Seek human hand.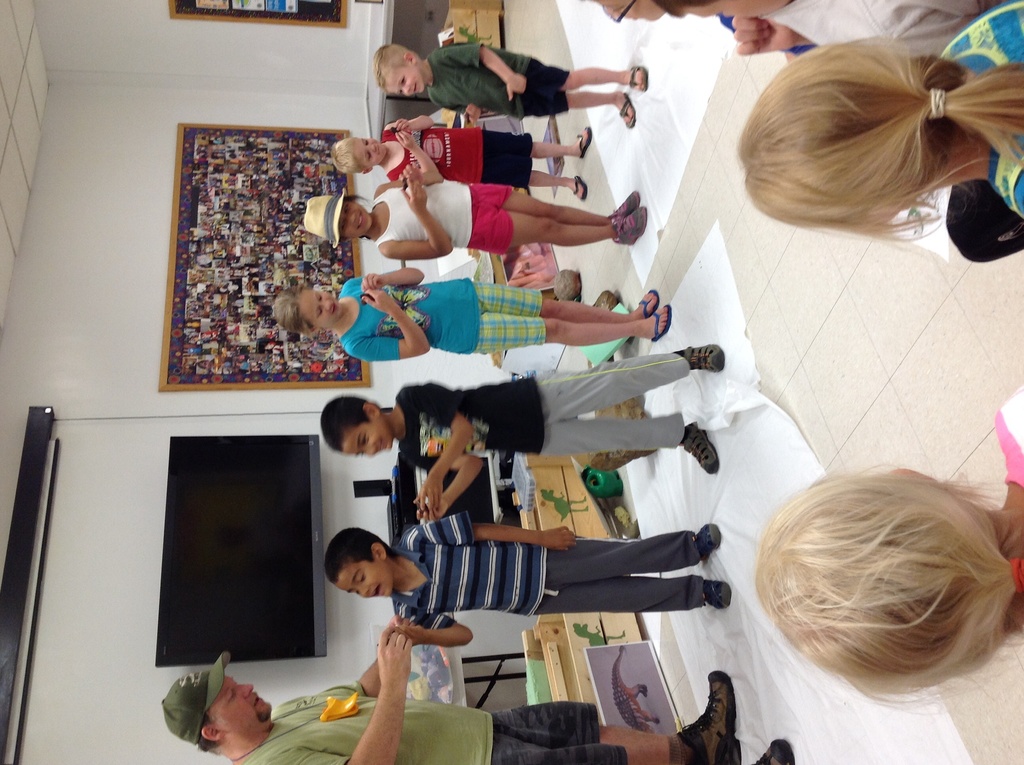
locate(375, 622, 415, 684).
